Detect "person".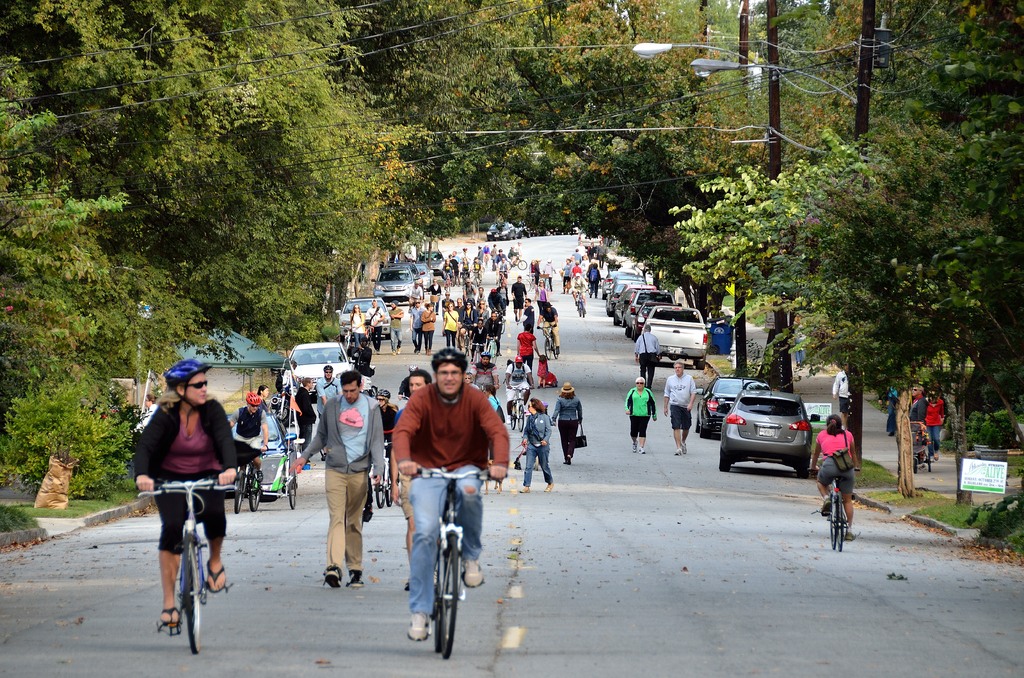
Detected at <bbox>442, 289, 454, 310</bbox>.
